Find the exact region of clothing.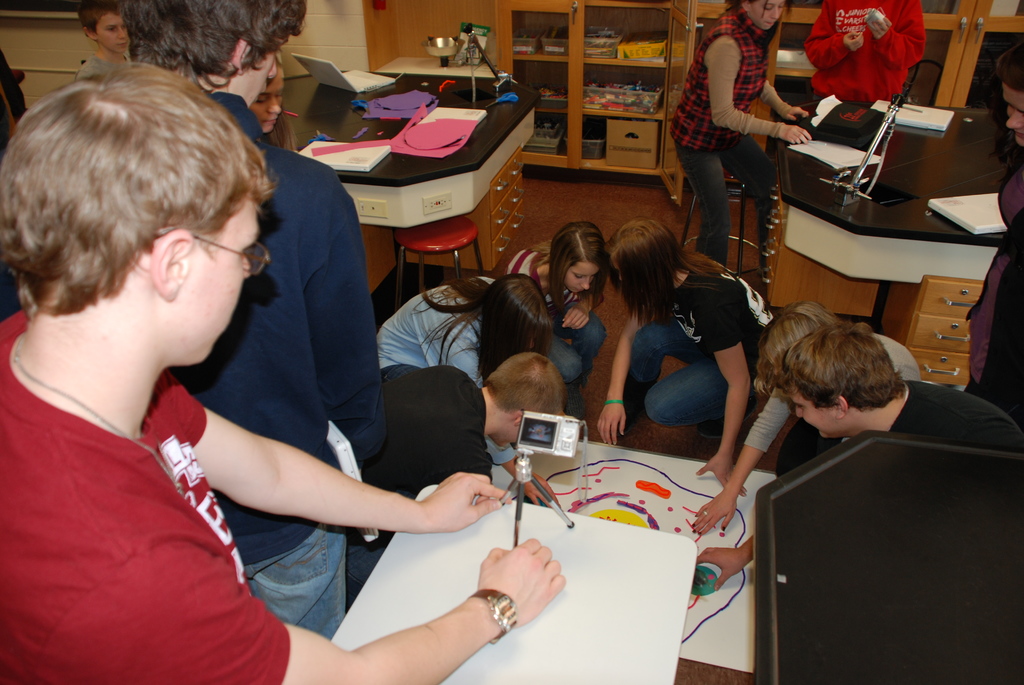
Exact region: bbox(889, 379, 1023, 450).
